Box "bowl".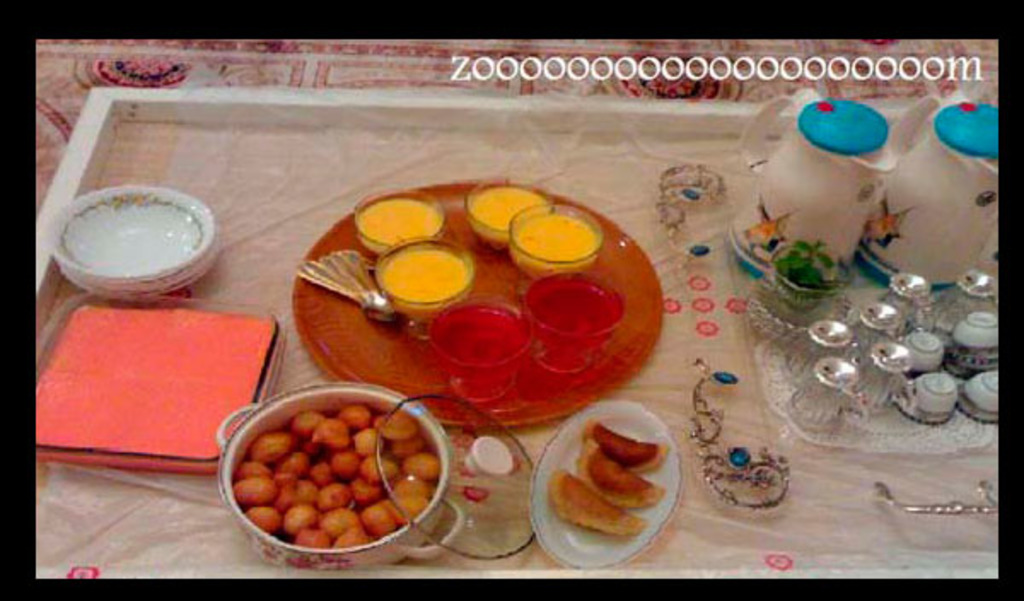
bbox(358, 191, 445, 258).
